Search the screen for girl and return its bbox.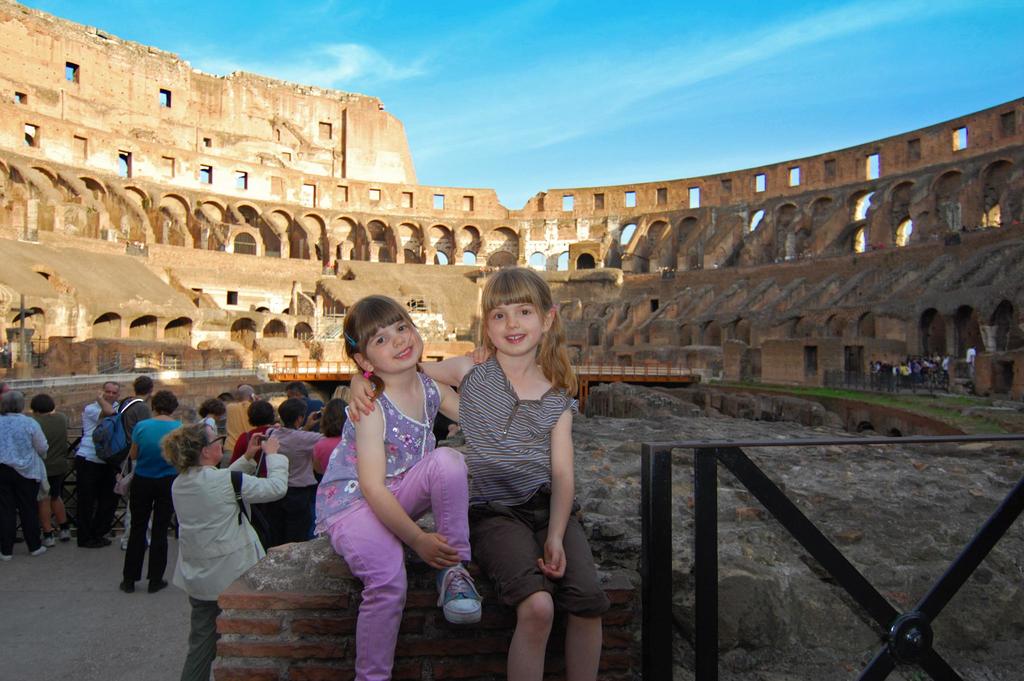
Found: l=317, t=293, r=481, b=670.
